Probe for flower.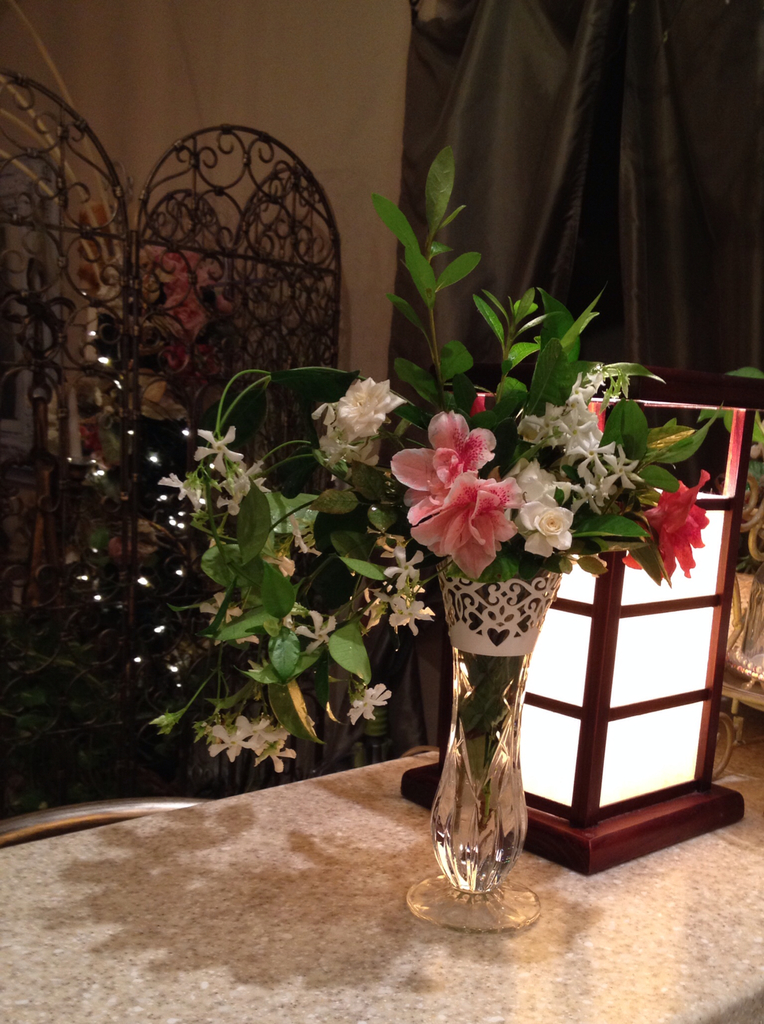
Probe result: crop(193, 421, 250, 474).
